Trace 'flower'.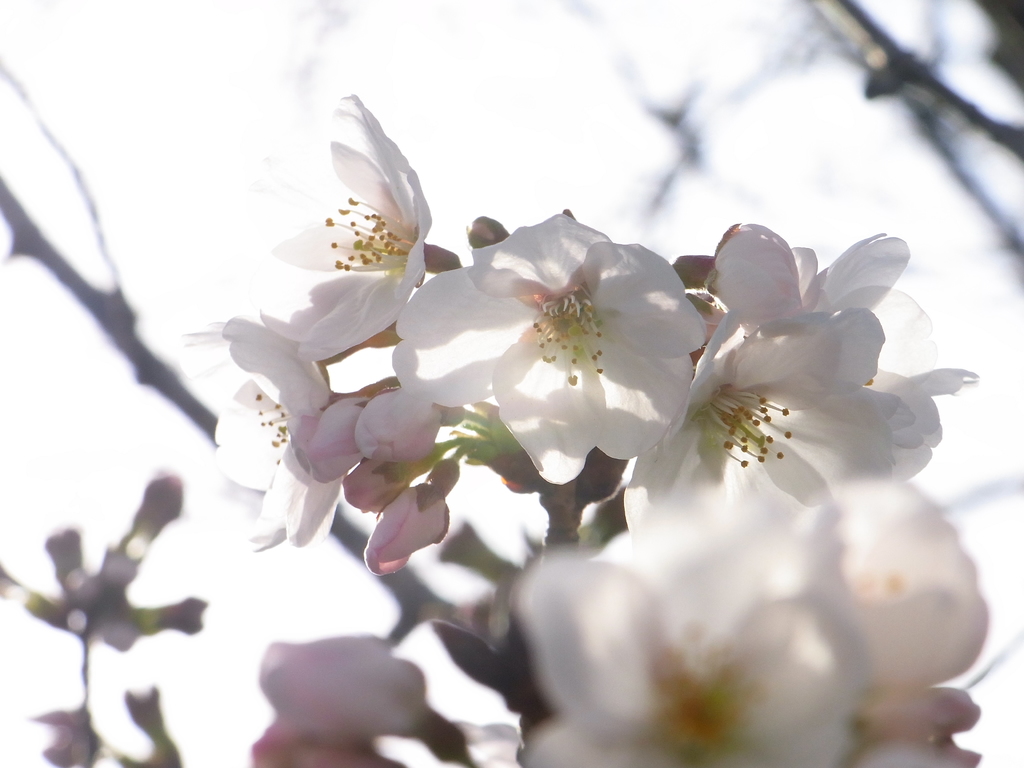
Traced to detection(382, 191, 724, 526).
